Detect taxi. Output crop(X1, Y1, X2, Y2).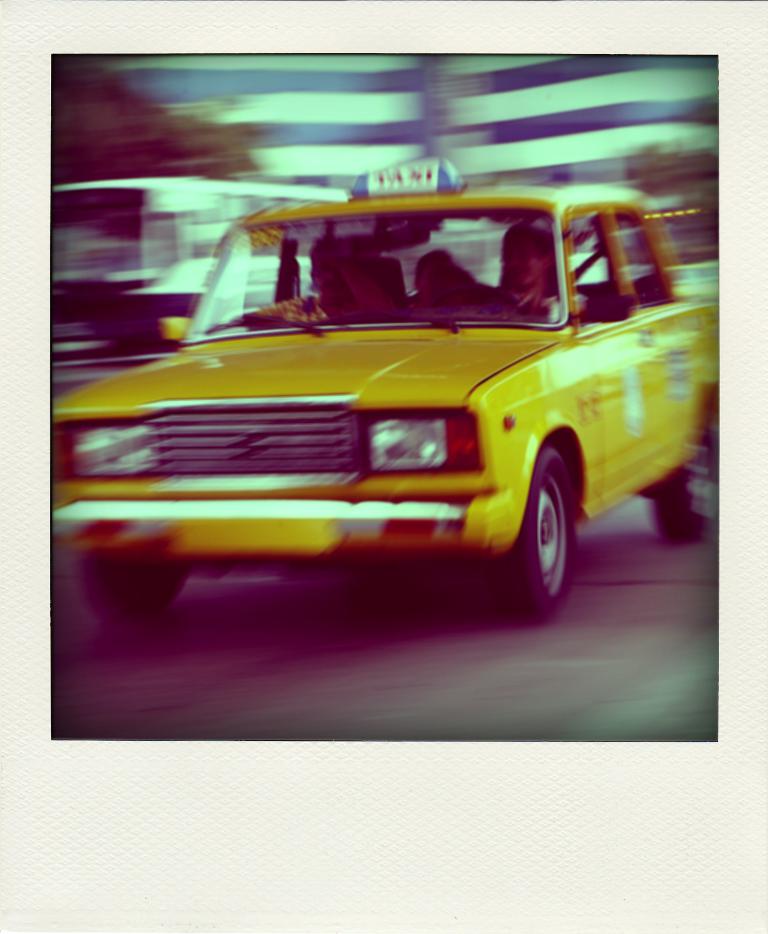
crop(76, 172, 718, 629).
